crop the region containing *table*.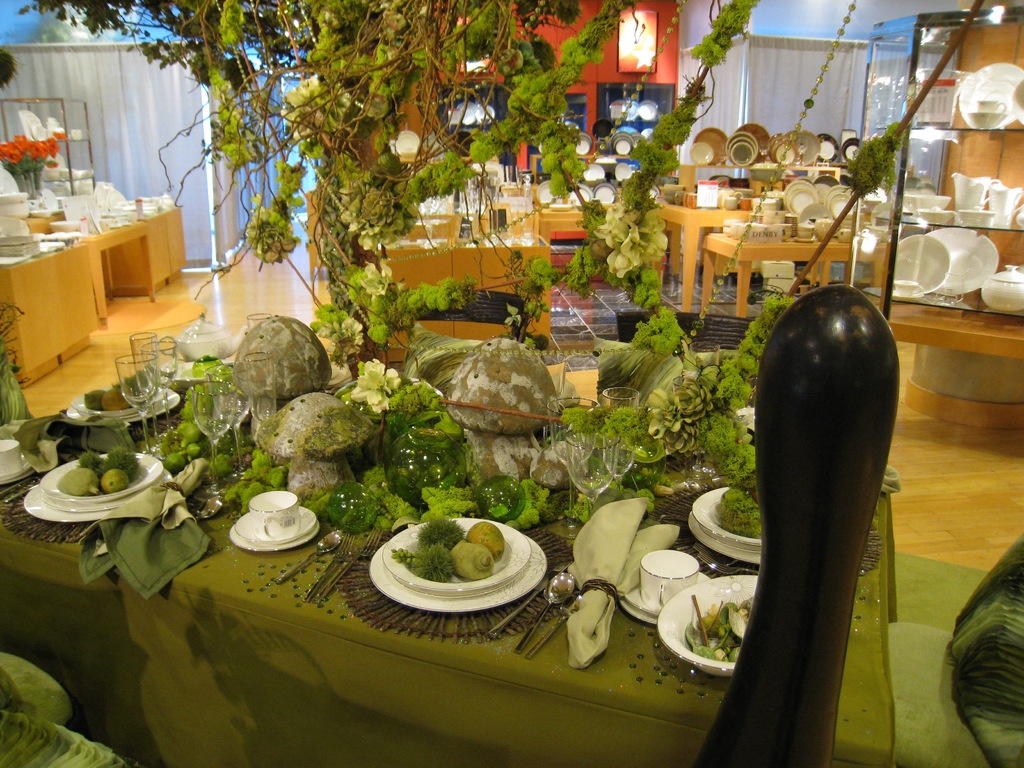
Crop region: l=673, t=159, r=842, b=195.
